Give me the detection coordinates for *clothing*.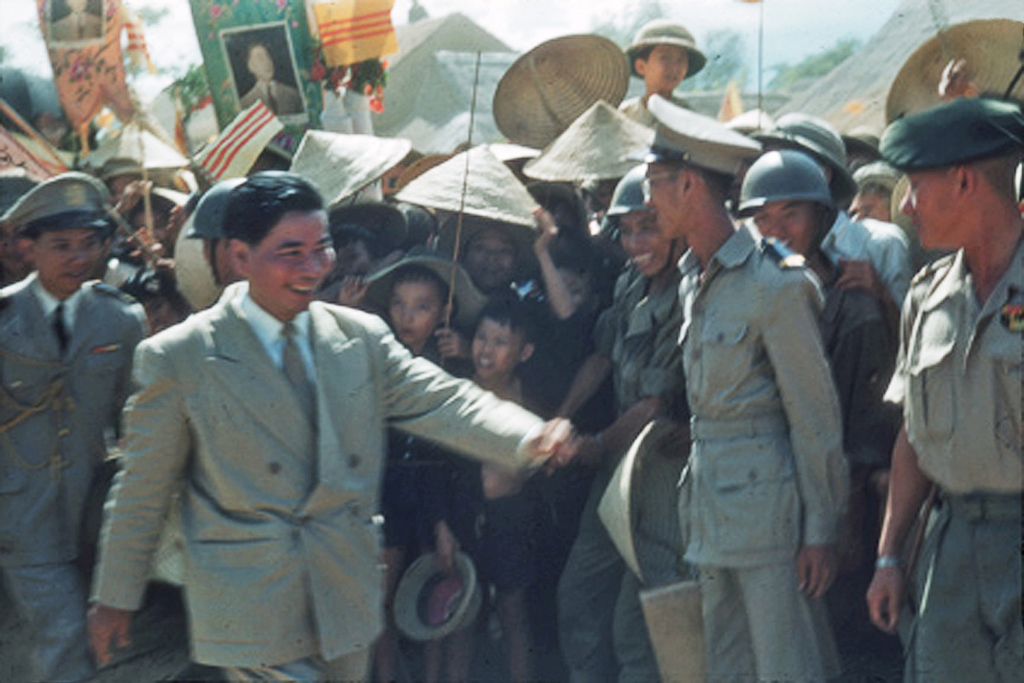
<bbox>0, 277, 169, 674</bbox>.
